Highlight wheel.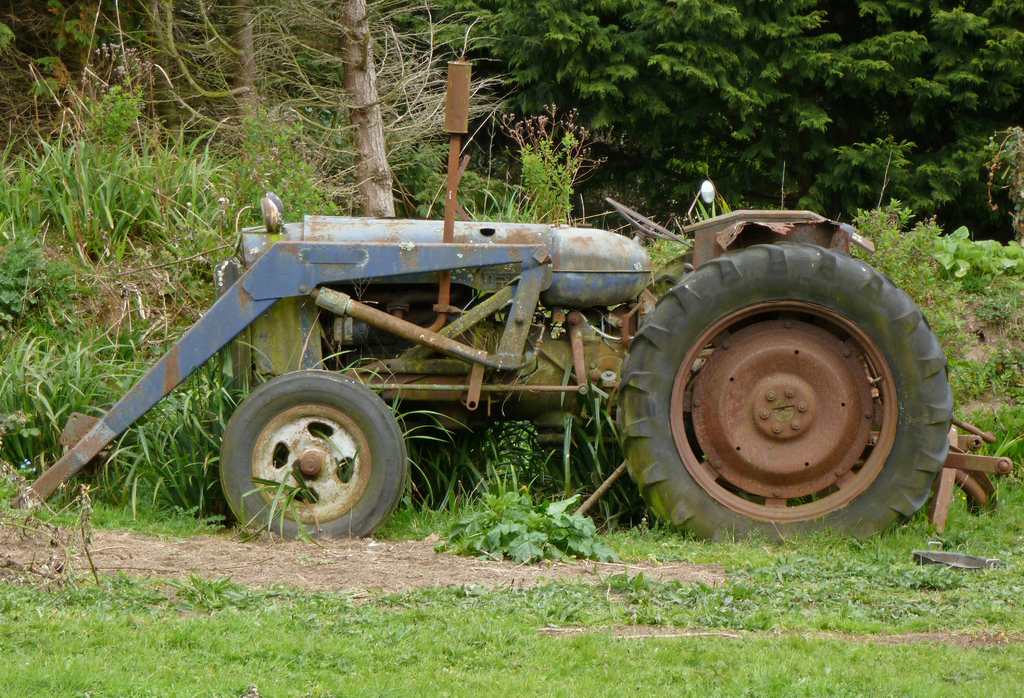
Highlighted region: (x1=206, y1=377, x2=403, y2=530).
